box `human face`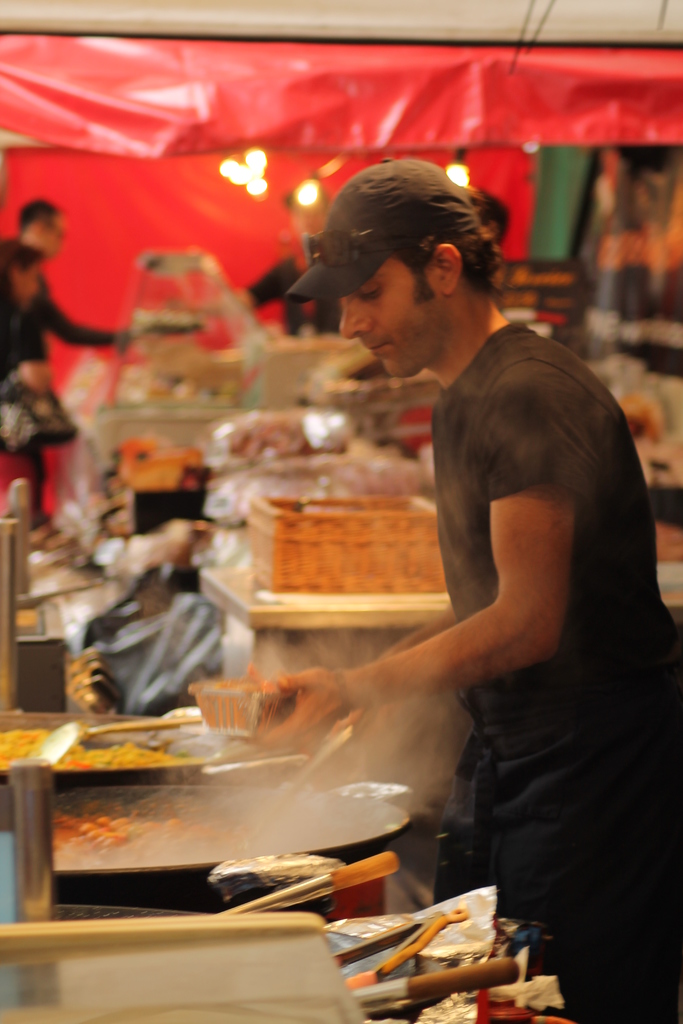
BBox(342, 259, 448, 379)
